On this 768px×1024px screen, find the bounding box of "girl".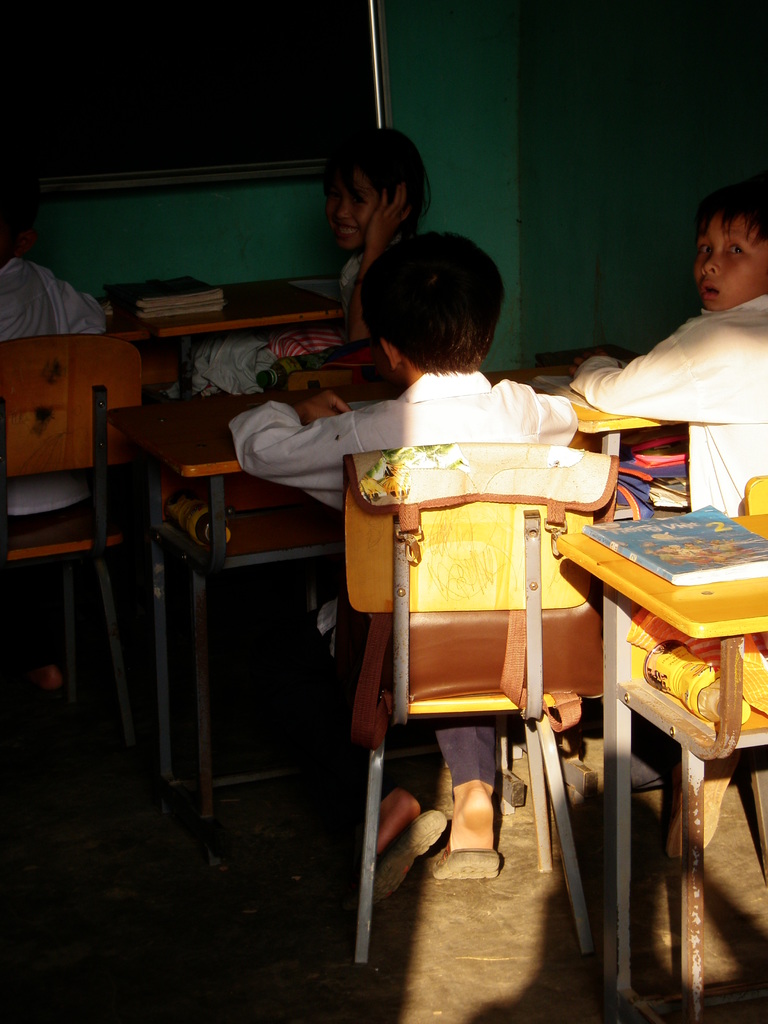
Bounding box: [170, 127, 435, 400].
